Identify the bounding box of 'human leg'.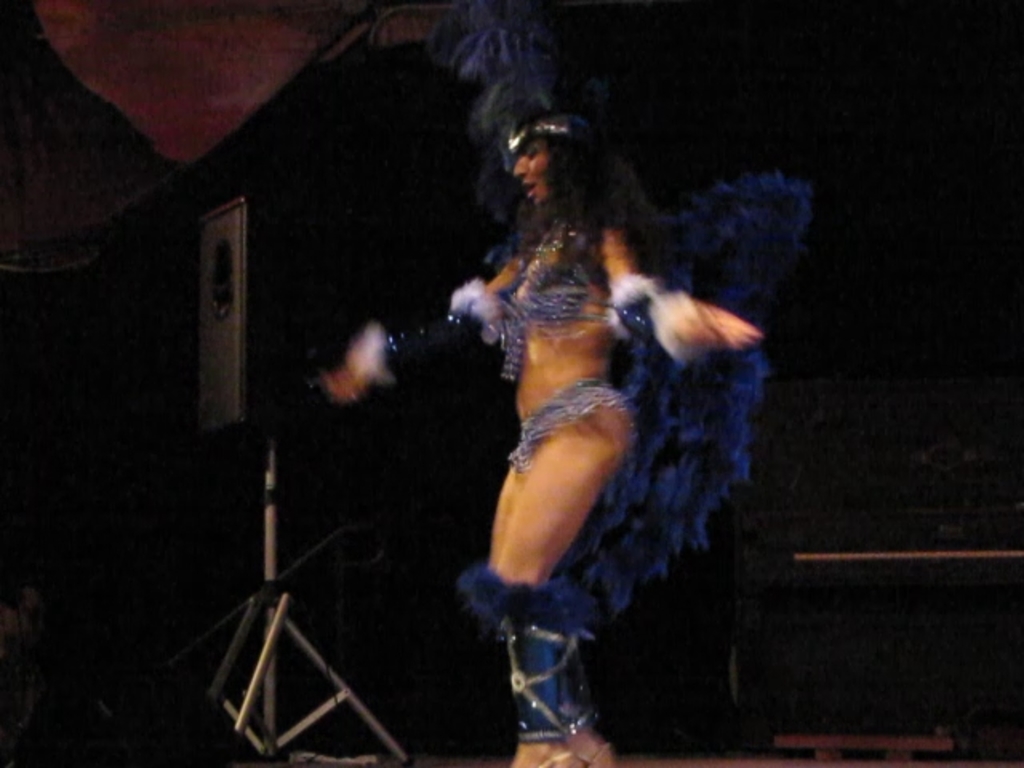
select_region(491, 402, 632, 766).
